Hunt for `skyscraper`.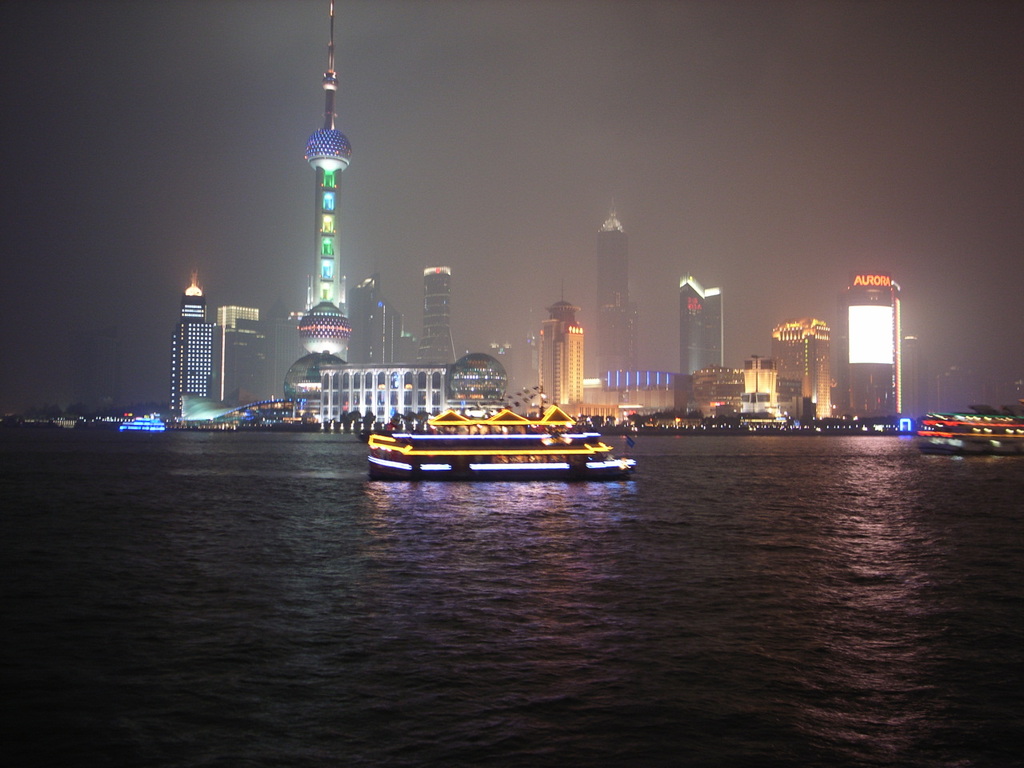
Hunted down at <bbox>592, 196, 641, 374</bbox>.
